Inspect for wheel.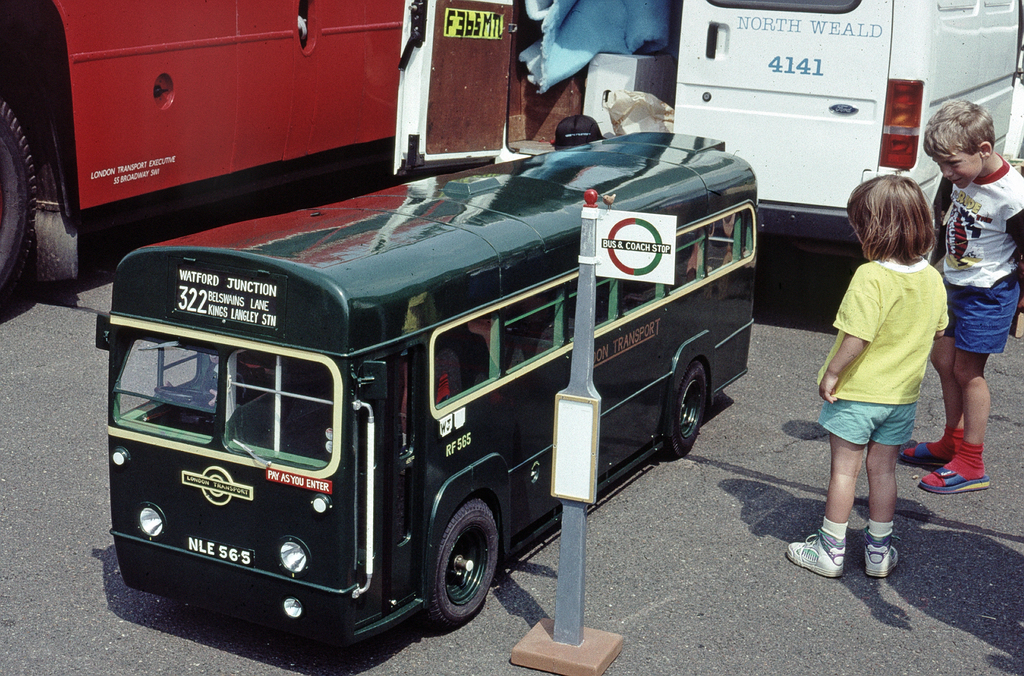
Inspection: 0, 87, 36, 301.
